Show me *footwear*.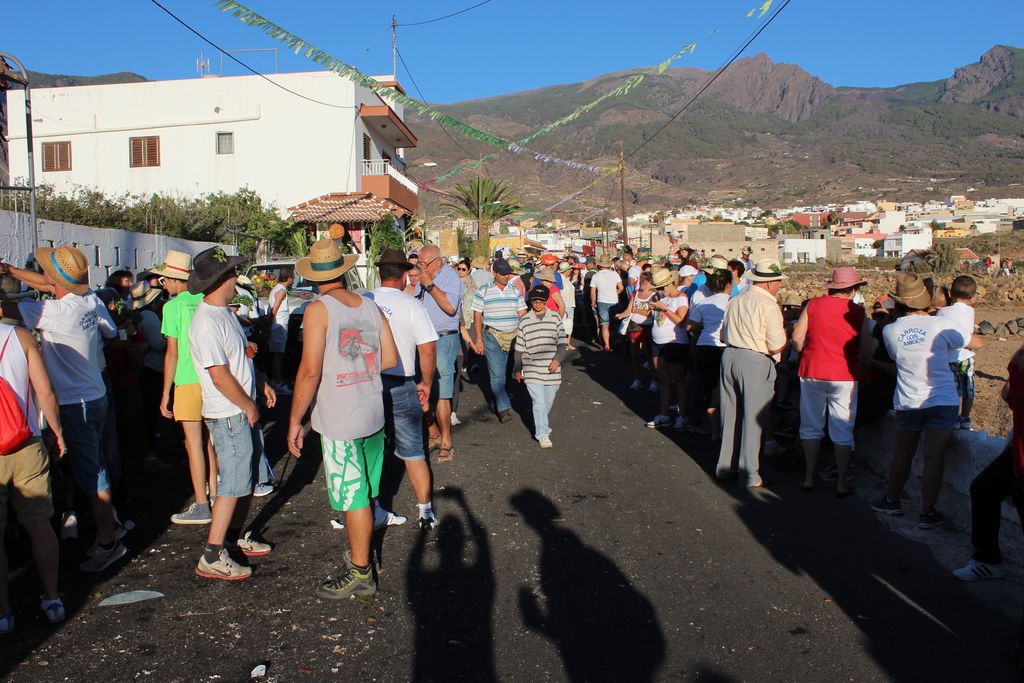
*footwear* is here: 953 558 1009 584.
